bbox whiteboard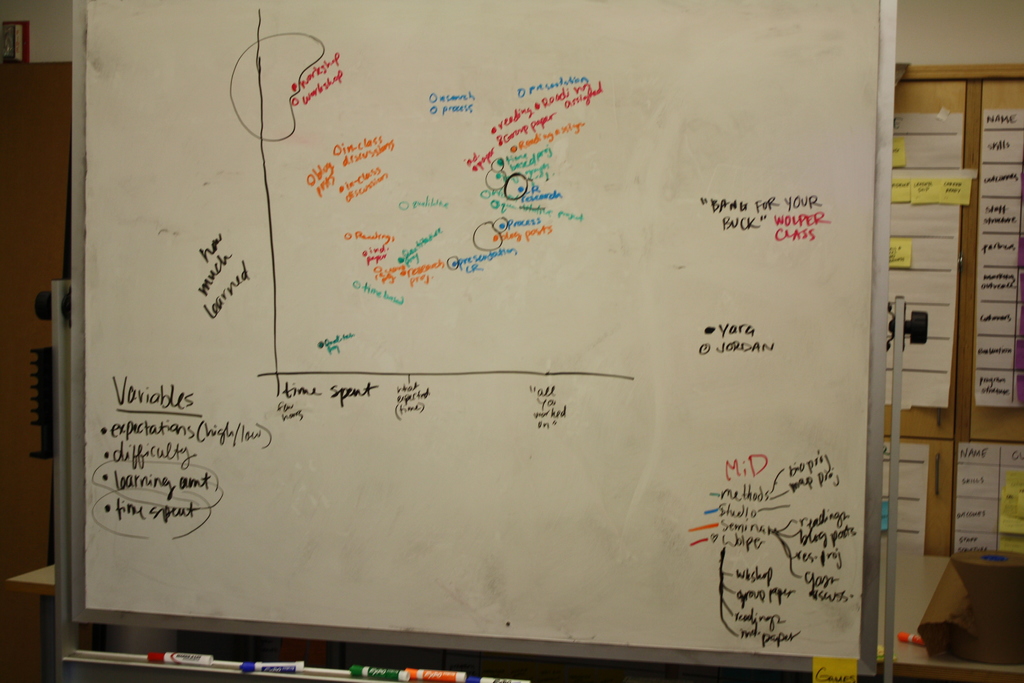
box=[66, 0, 903, 682]
